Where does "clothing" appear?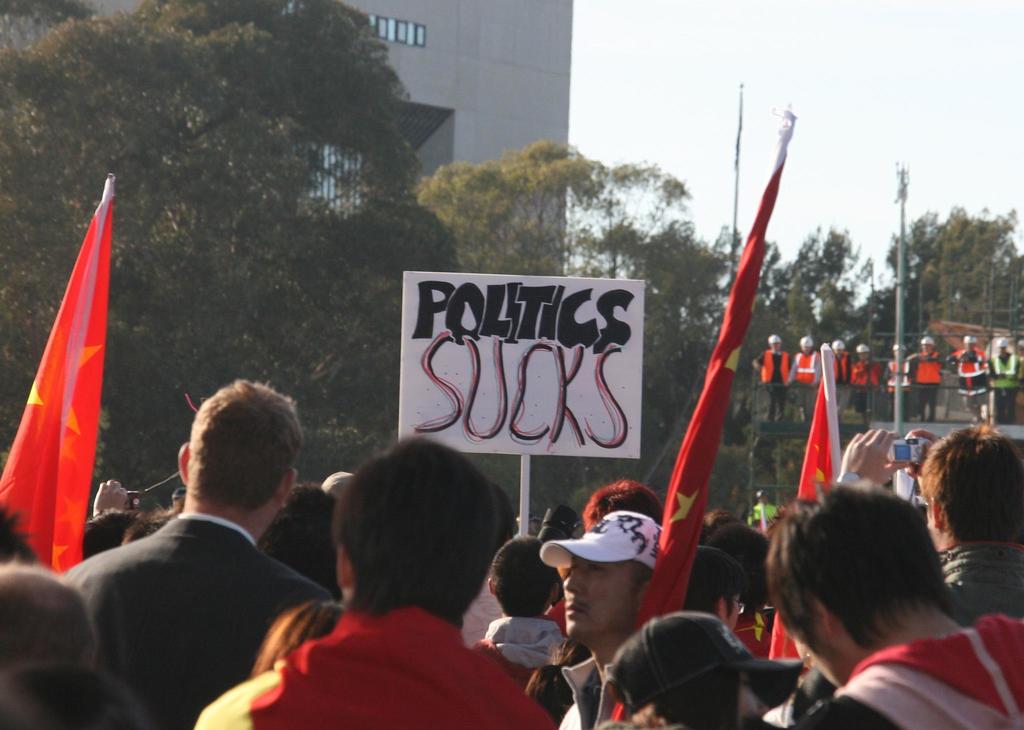
Appears at rect(908, 354, 945, 422).
